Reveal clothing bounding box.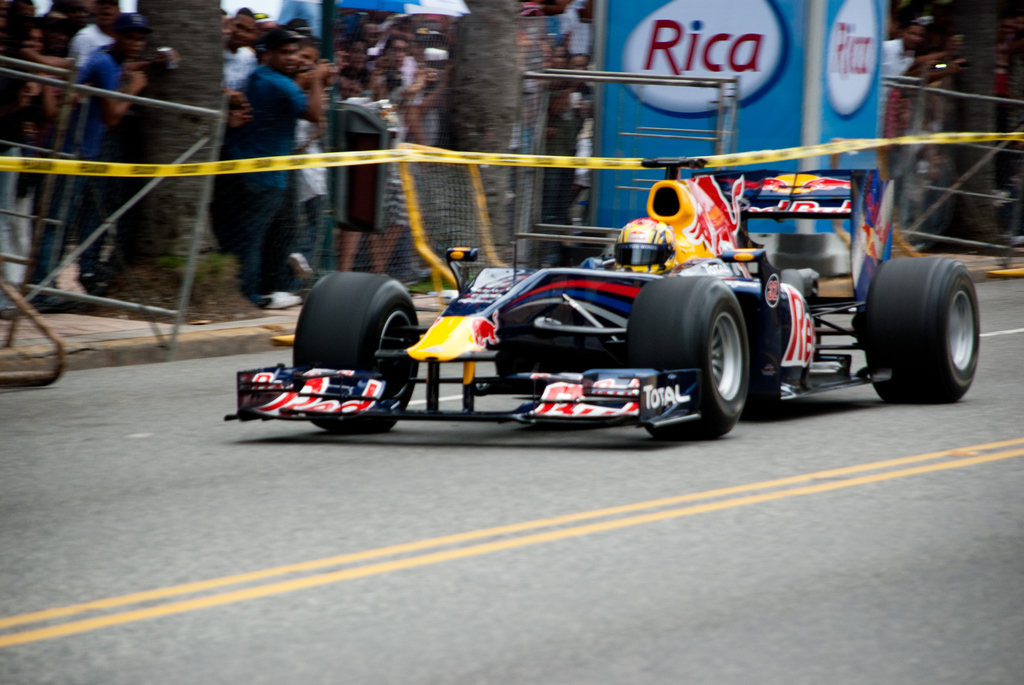
Revealed: 34:46:128:286.
